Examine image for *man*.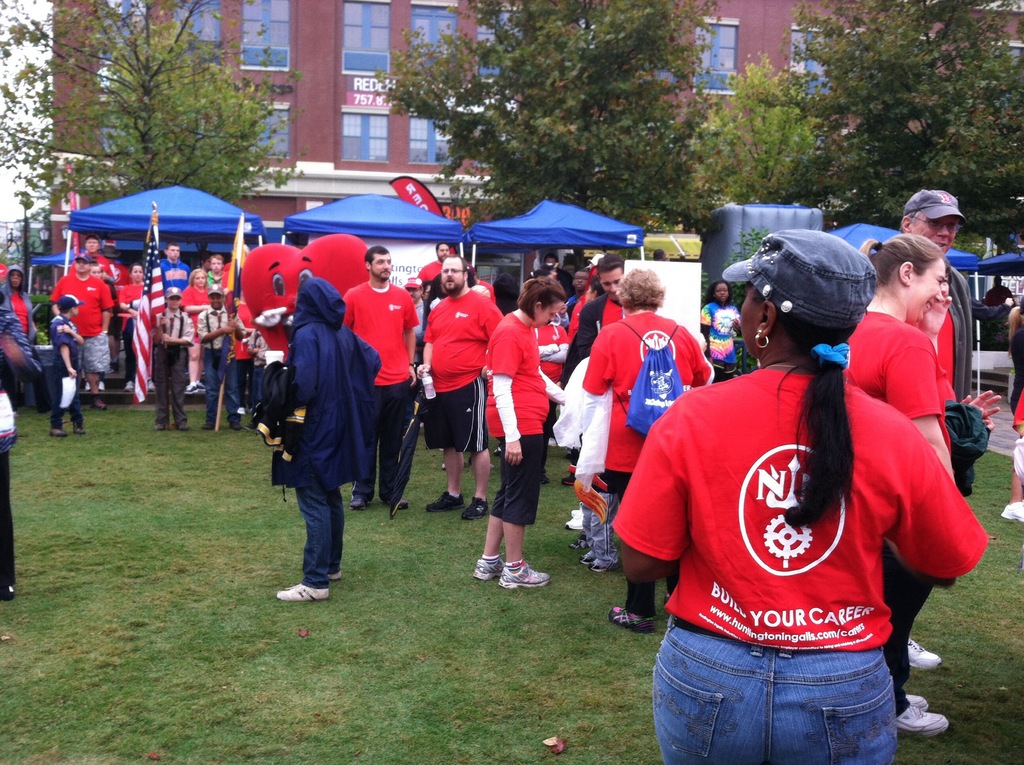
Examination result: x1=979 y1=272 x2=1023 y2=330.
